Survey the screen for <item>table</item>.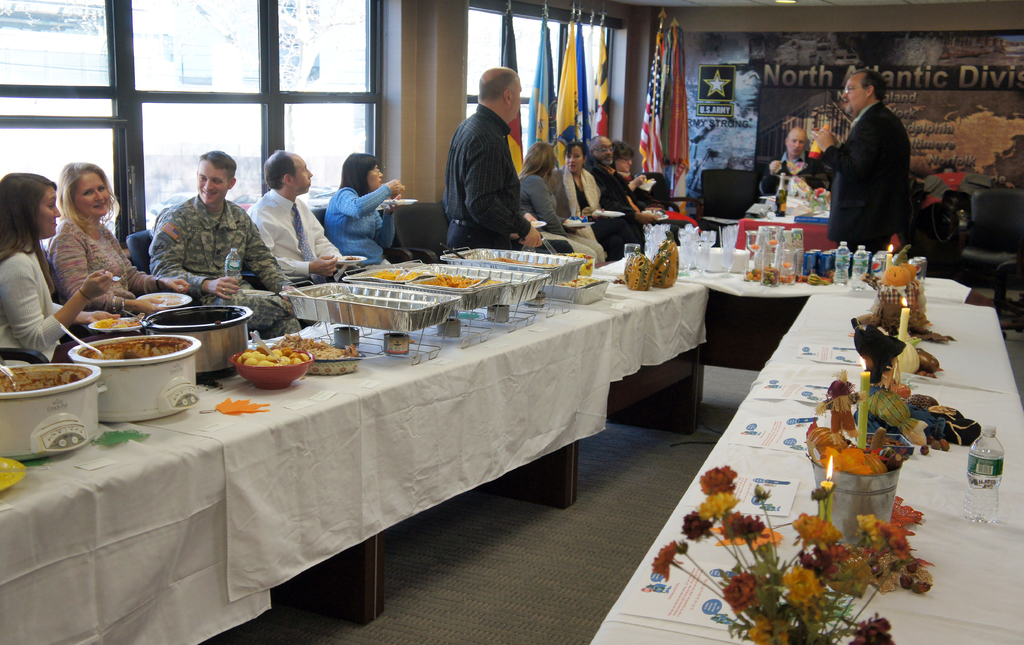
Survey found: 589 292 1008 644.
